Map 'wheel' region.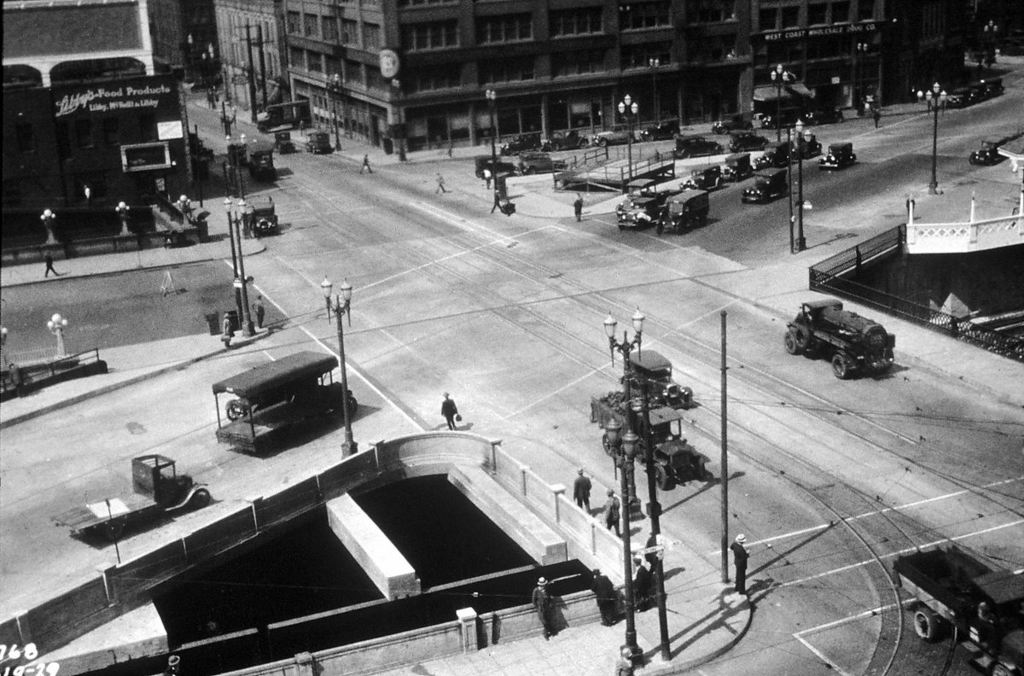
Mapped to left=658, top=460, right=676, bottom=489.
